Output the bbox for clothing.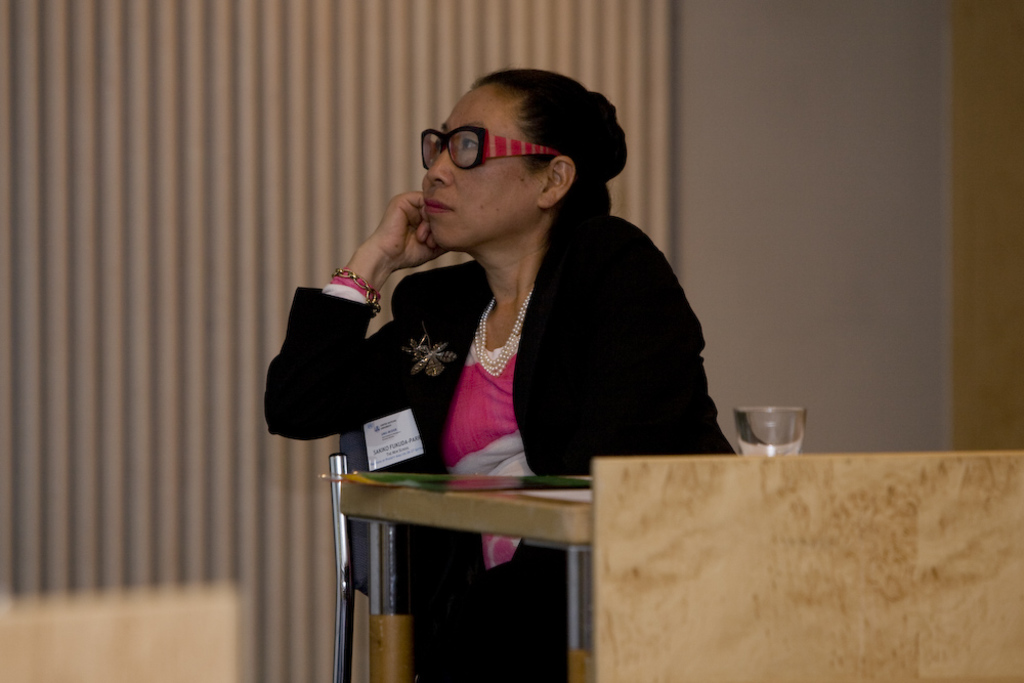
263,213,735,681.
